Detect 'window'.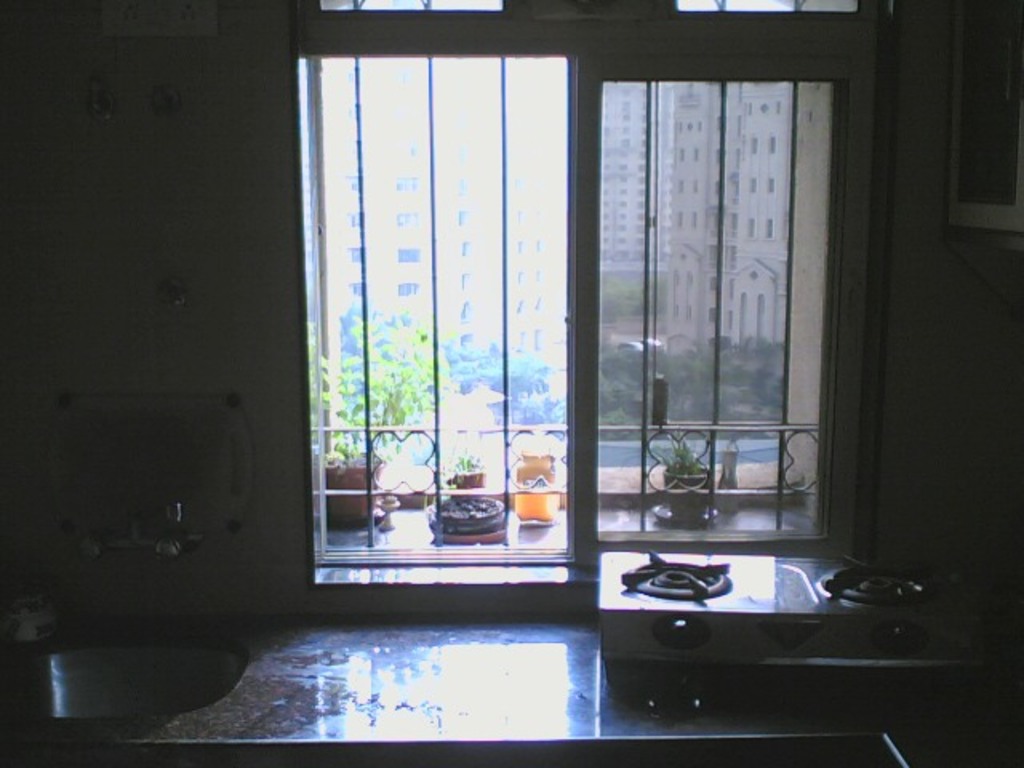
Detected at <bbox>346, 208, 373, 229</bbox>.
